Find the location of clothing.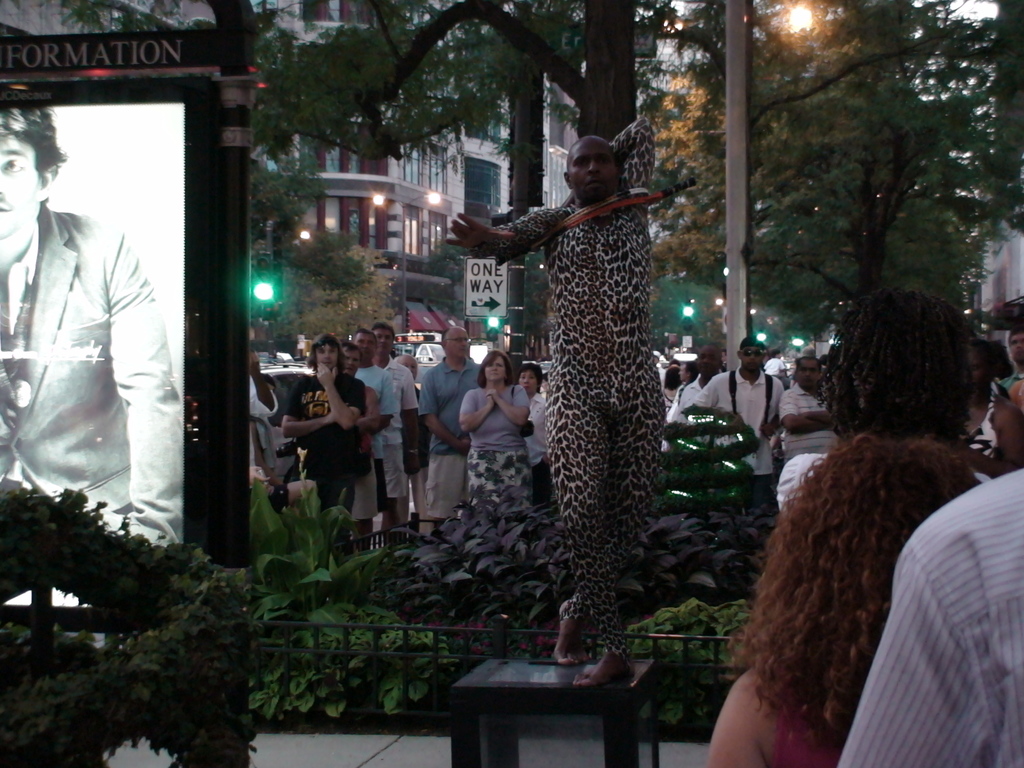
Location: 842,466,1023,767.
